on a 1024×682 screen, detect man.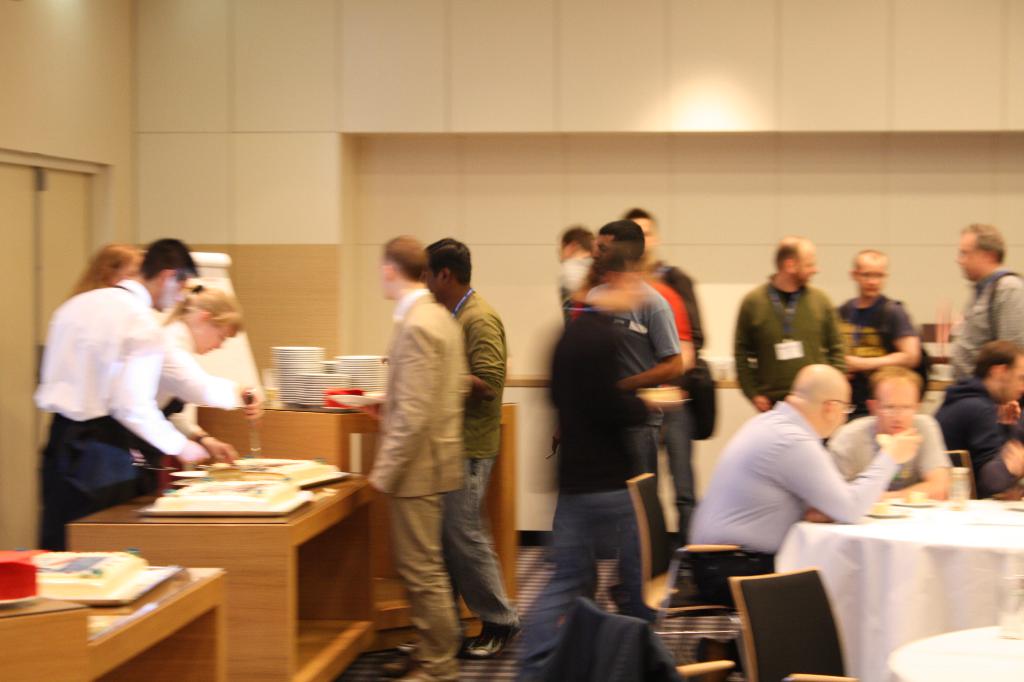
rect(360, 229, 466, 680).
